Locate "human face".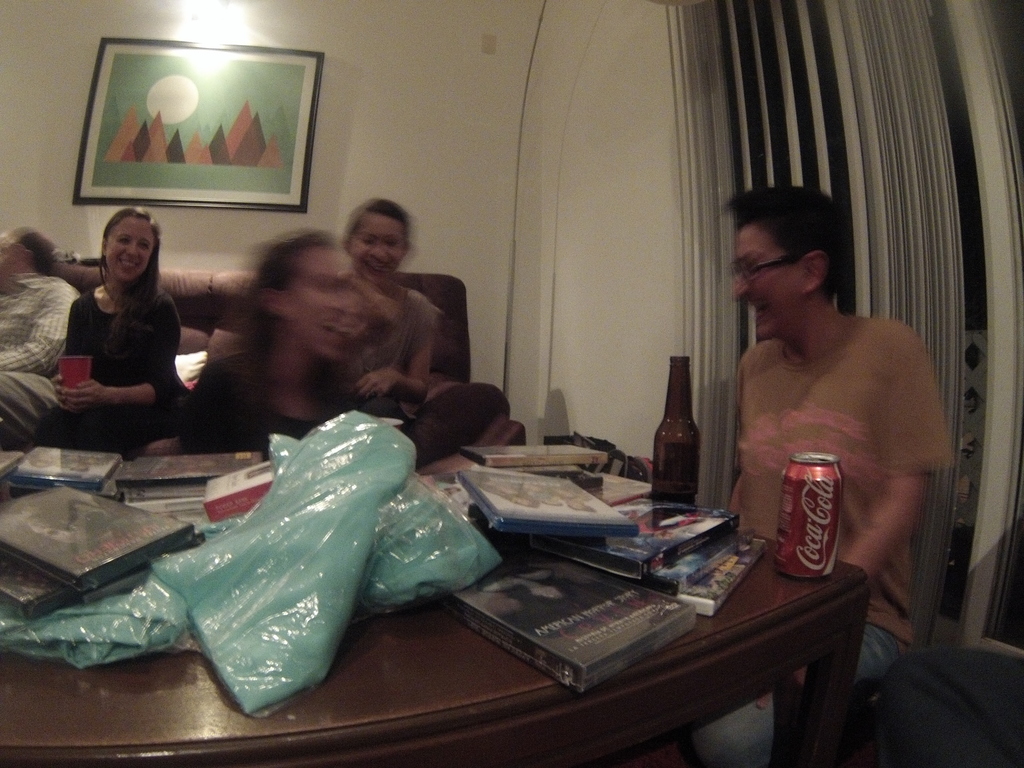
Bounding box: {"x1": 0, "y1": 237, "x2": 24, "y2": 281}.
